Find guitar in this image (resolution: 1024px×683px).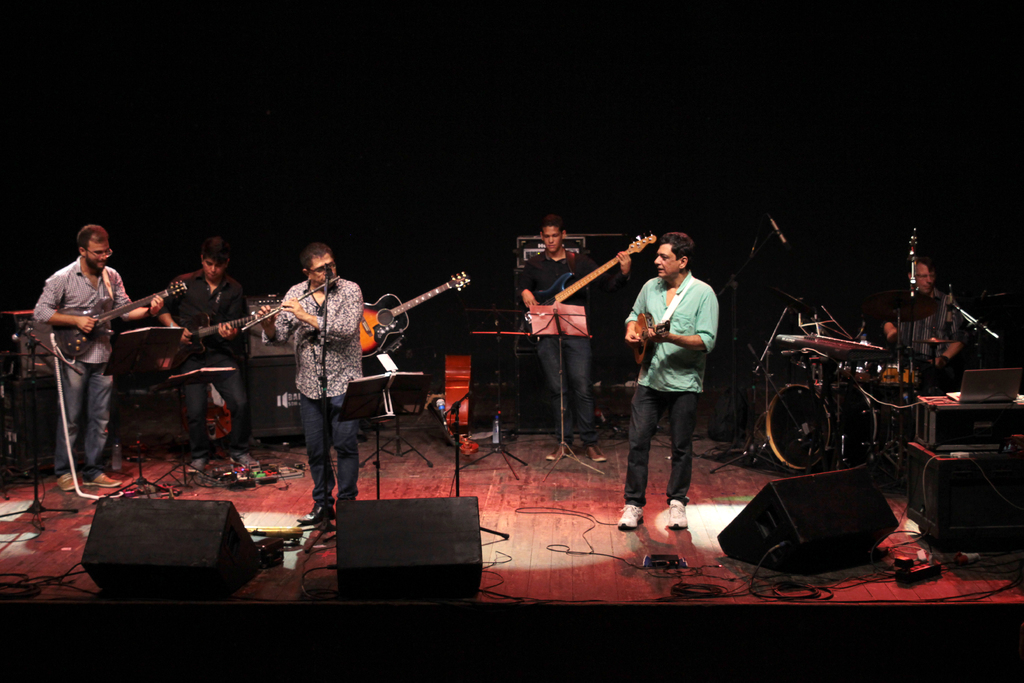
[left=51, top=273, right=193, bottom=368].
